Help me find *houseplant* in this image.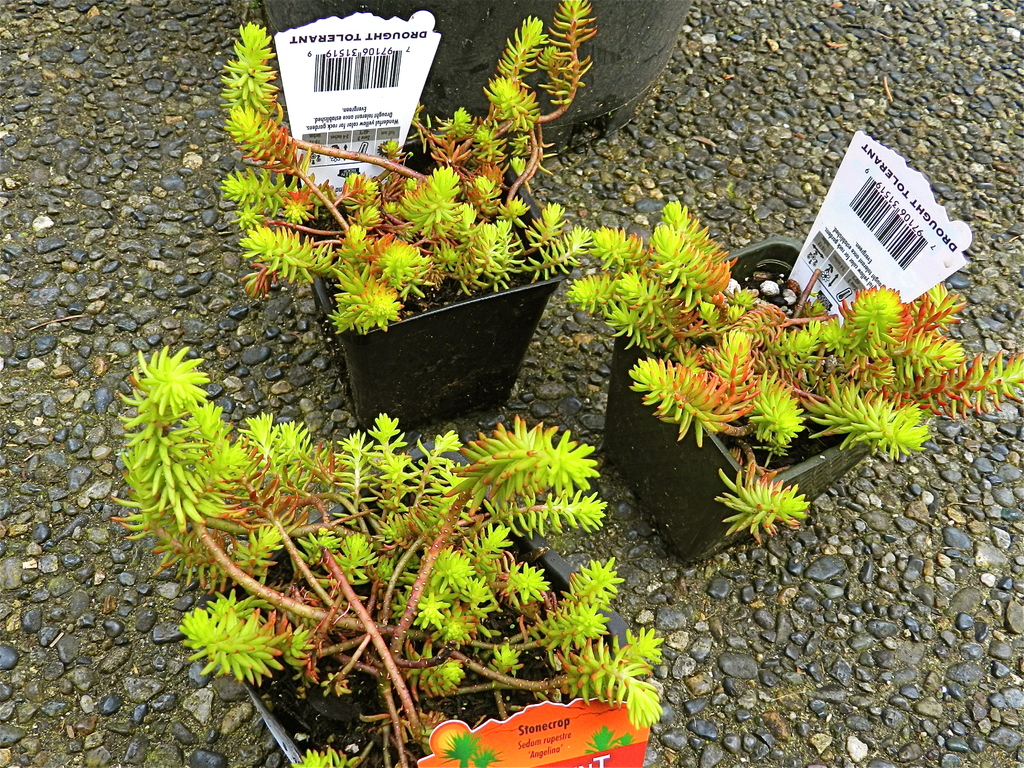
Found it: <region>223, 0, 597, 429</region>.
